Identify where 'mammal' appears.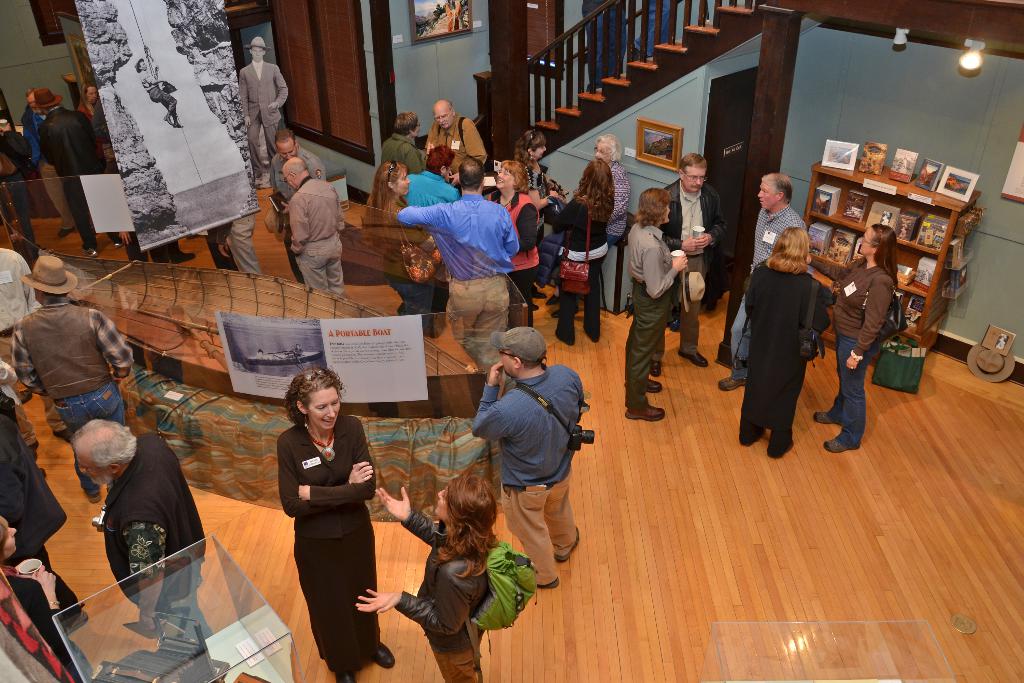
Appears at (x1=357, y1=473, x2=499, y2=682).
